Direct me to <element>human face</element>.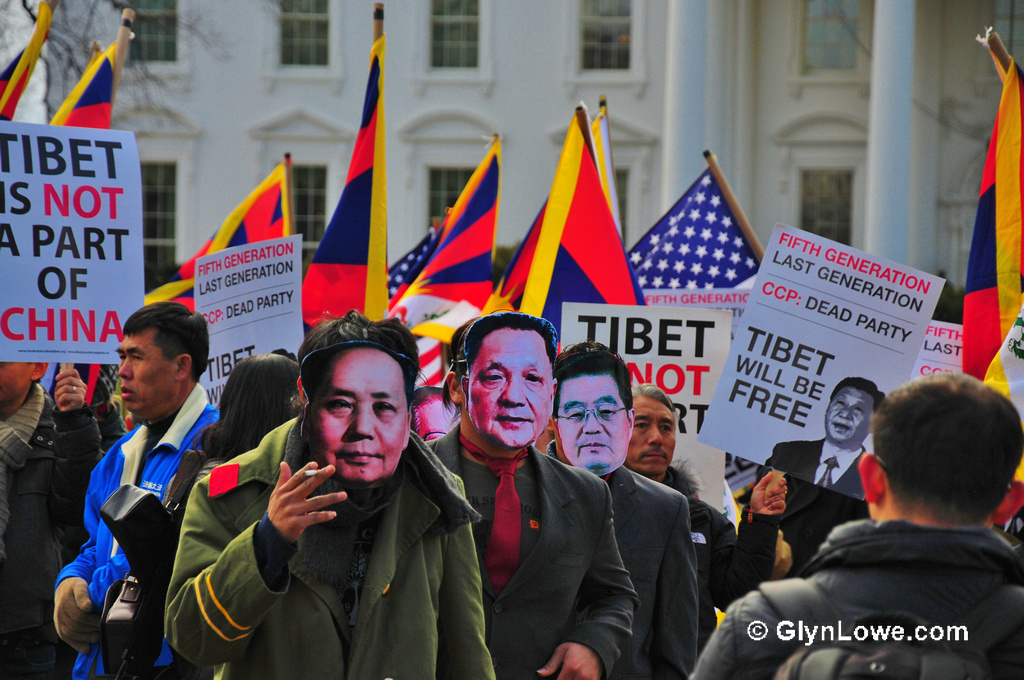
Direction: BBox(418, 402, 457, 445).
